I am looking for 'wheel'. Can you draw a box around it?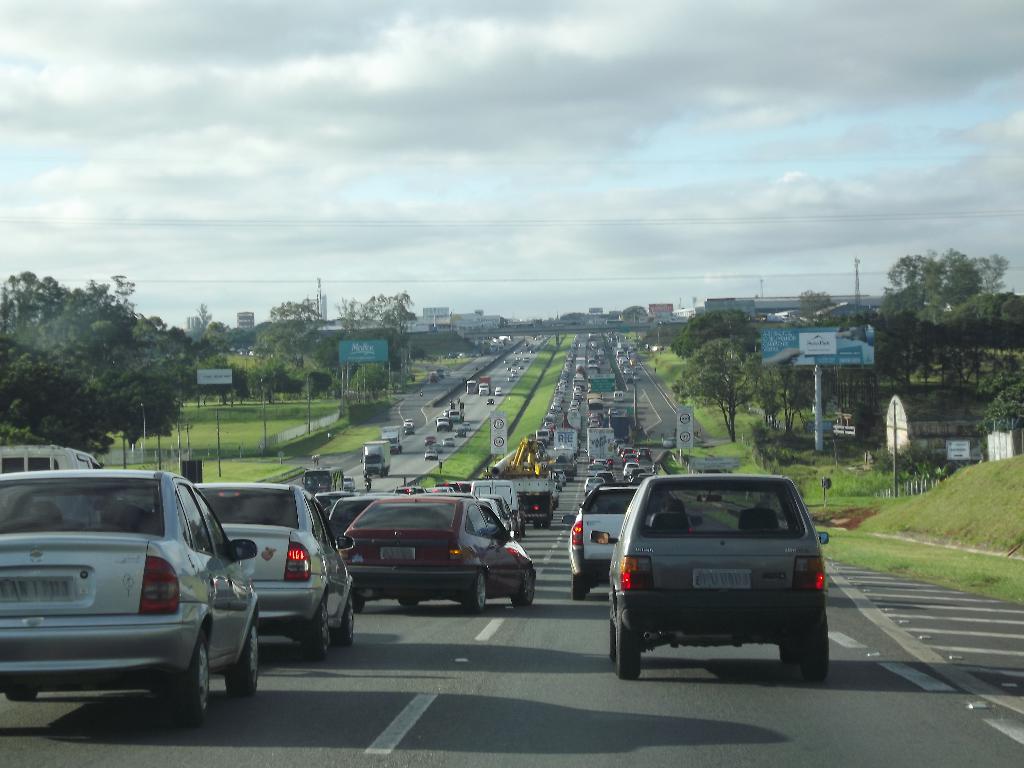
Sure, the bounding box is BBox(568, 567, 585, 603).
